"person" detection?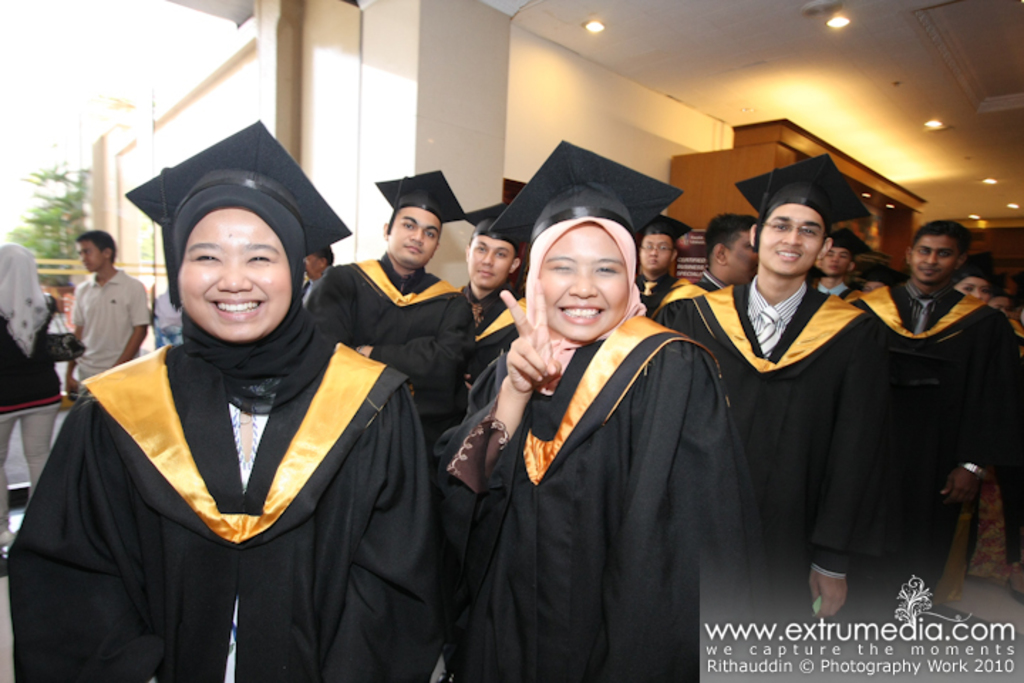
pyautogui.locateOnScreen(434, 137, 754, 682)
